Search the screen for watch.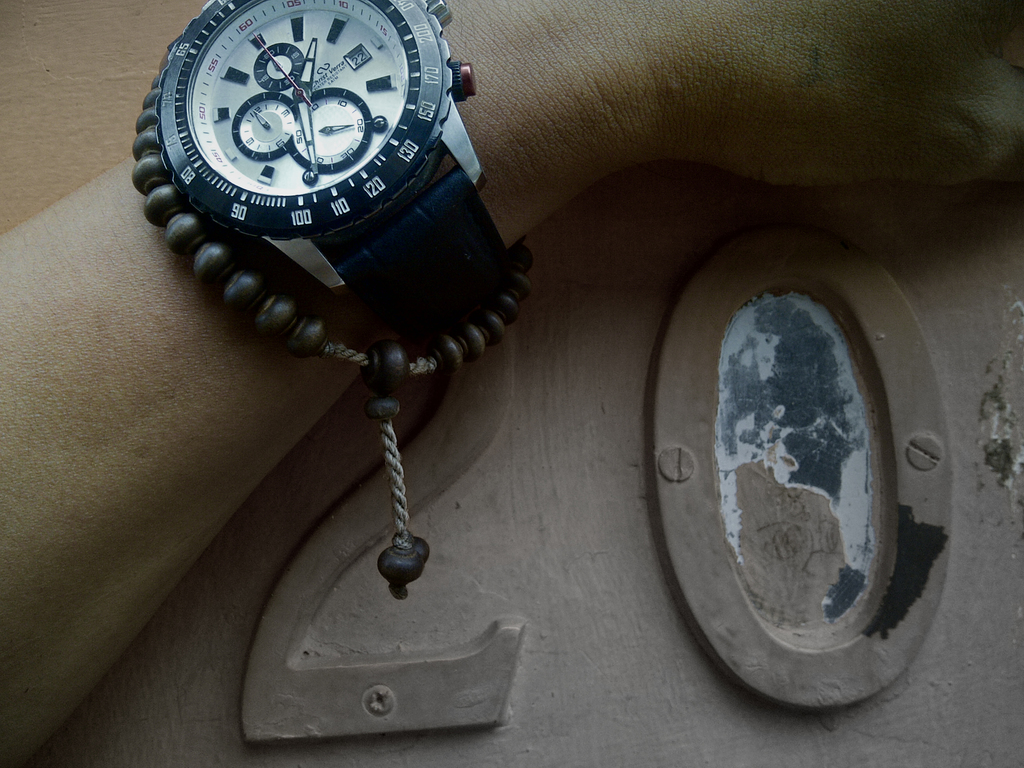
Found at [x1=149, y1=0, x2=484, y2=394].
